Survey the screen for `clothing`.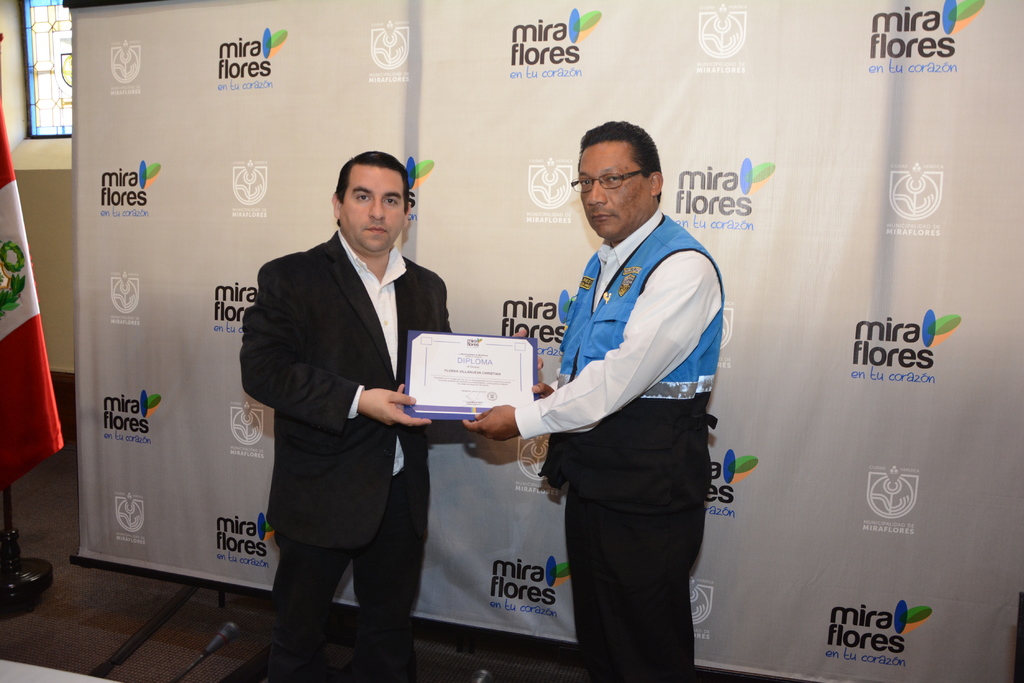
Survey found: detection(230, 154, 458, 650).
